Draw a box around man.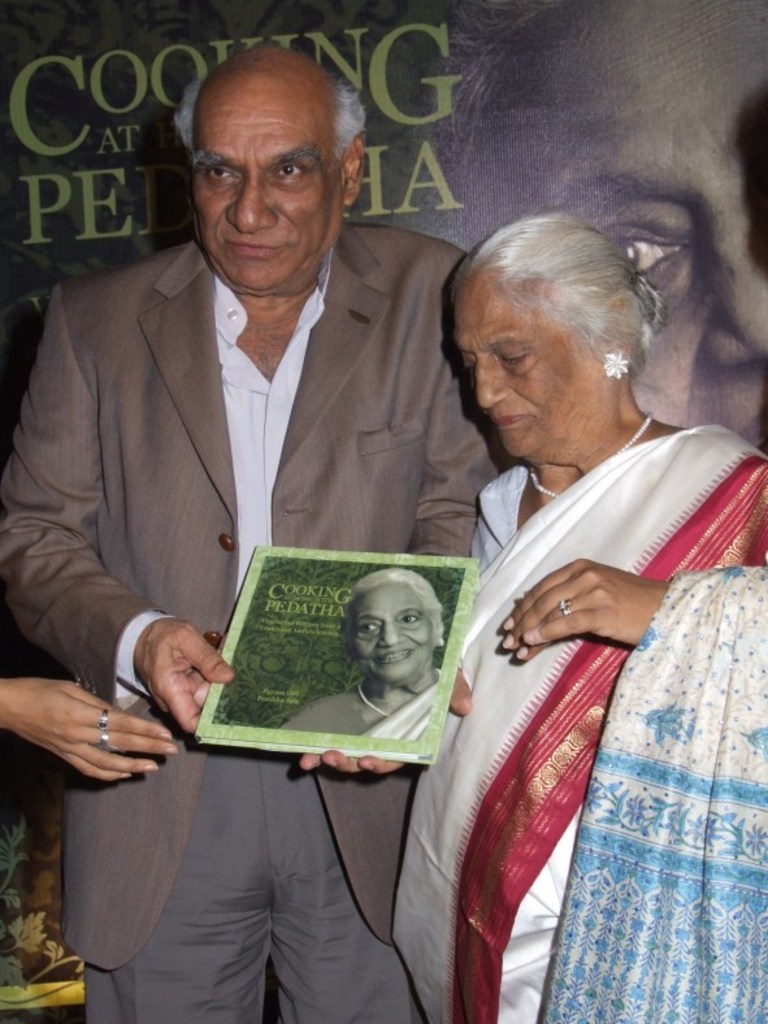
left=23, top=61, right=520, bottom=950.
